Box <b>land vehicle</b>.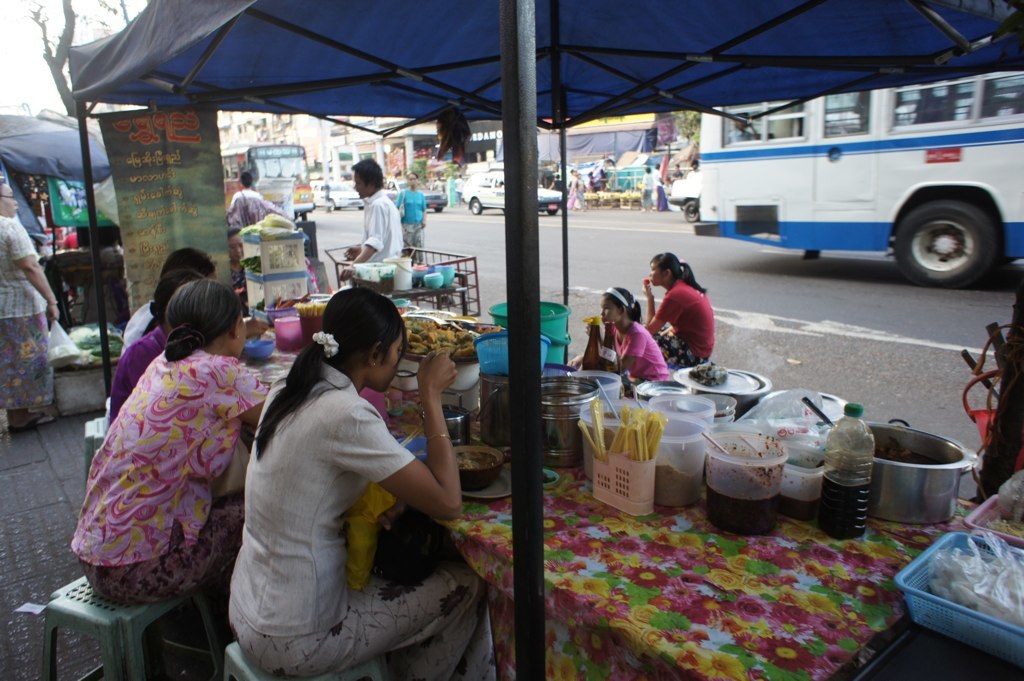
[222,143,316,220].
